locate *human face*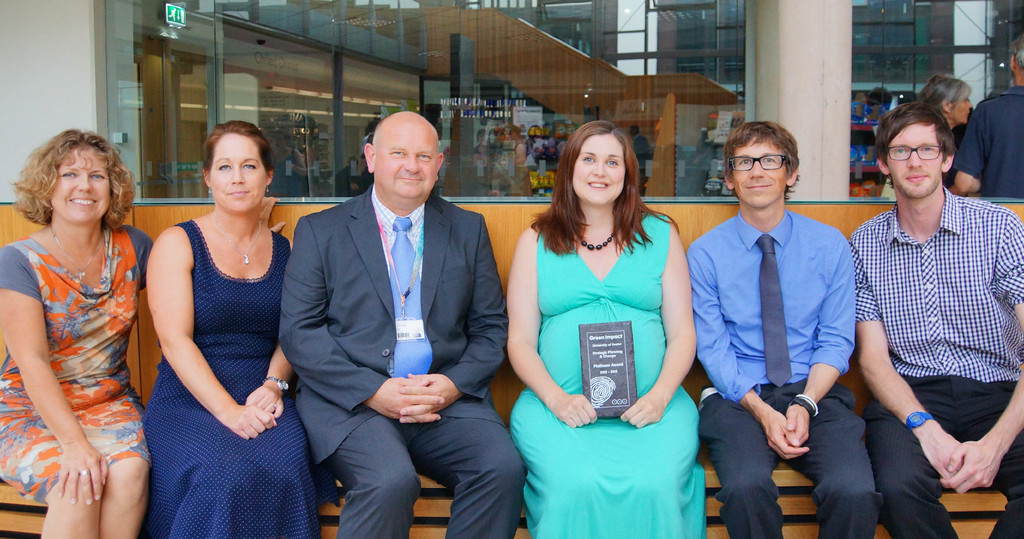
Rect(733, 131, 788, 209)
